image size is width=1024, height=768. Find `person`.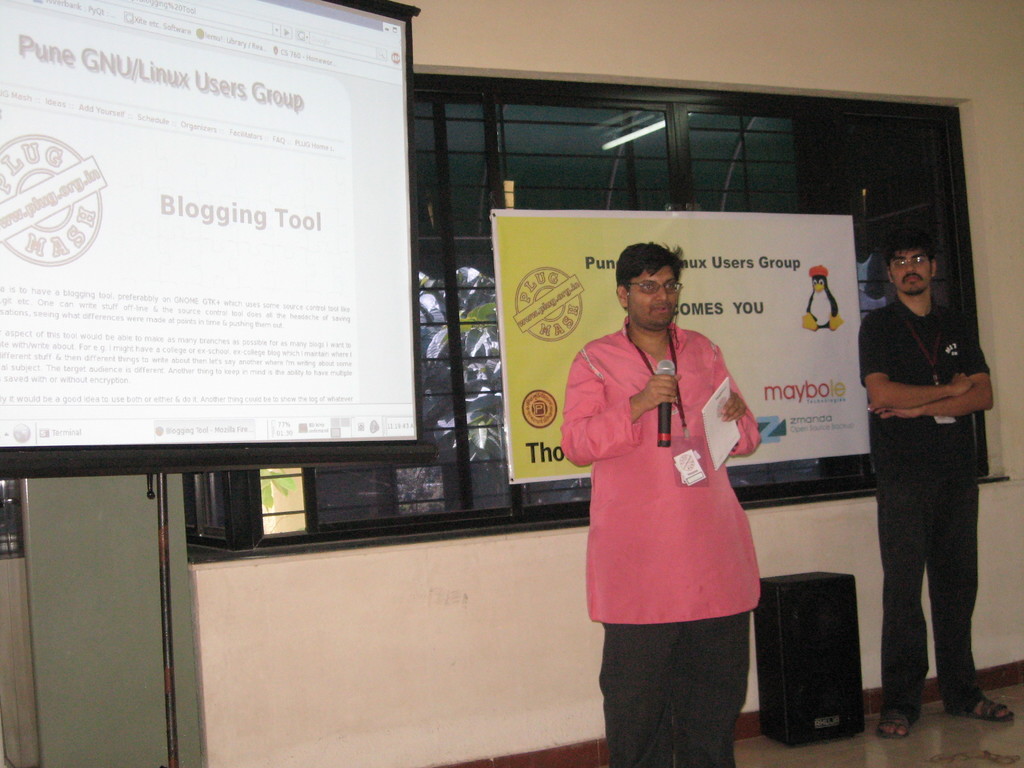
{"x1": 852, "y1": 221, "x2": 999, "y2": 739}.
